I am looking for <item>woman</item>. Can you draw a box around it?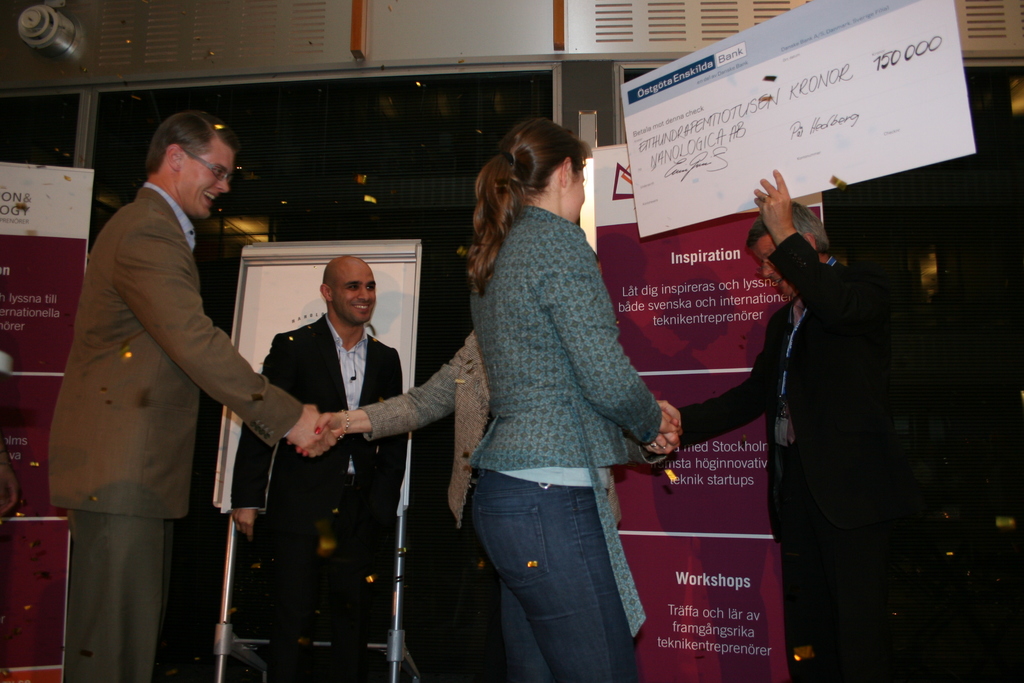
Sure, the bounding box is rect(287, 223, 492, 681).
